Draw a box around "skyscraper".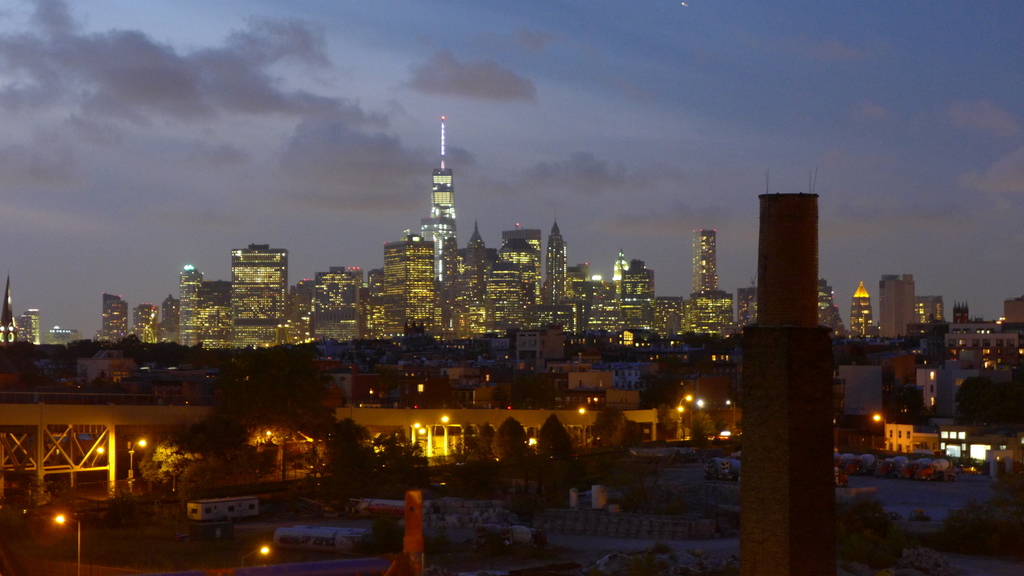
[left=852, top=280, right=875, bottom=338].
